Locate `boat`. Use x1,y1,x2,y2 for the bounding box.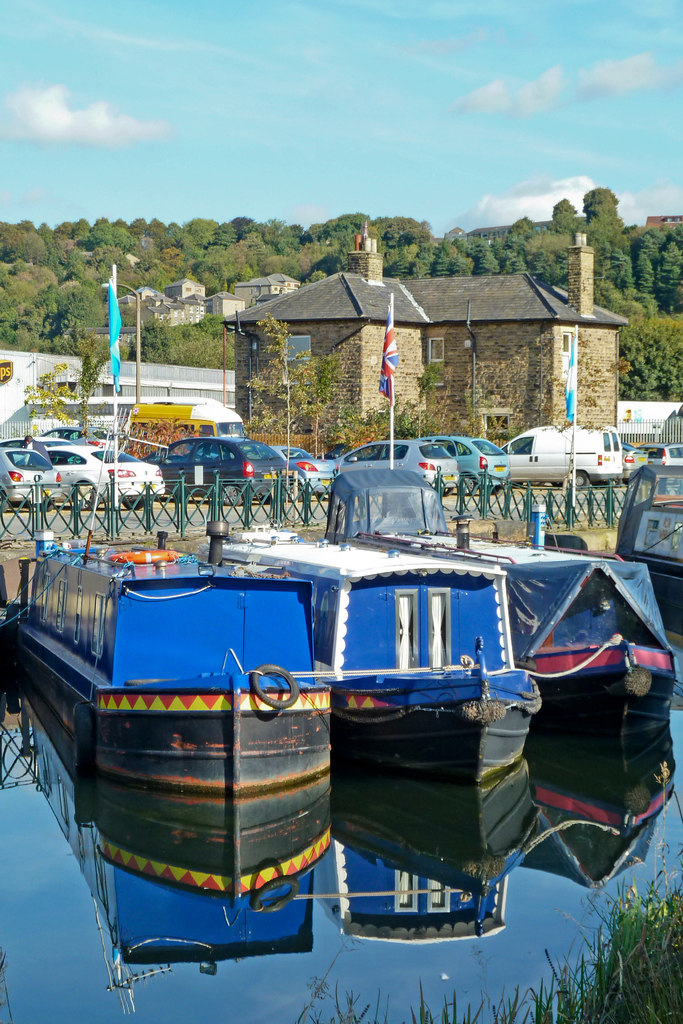
317,460,682,740.
